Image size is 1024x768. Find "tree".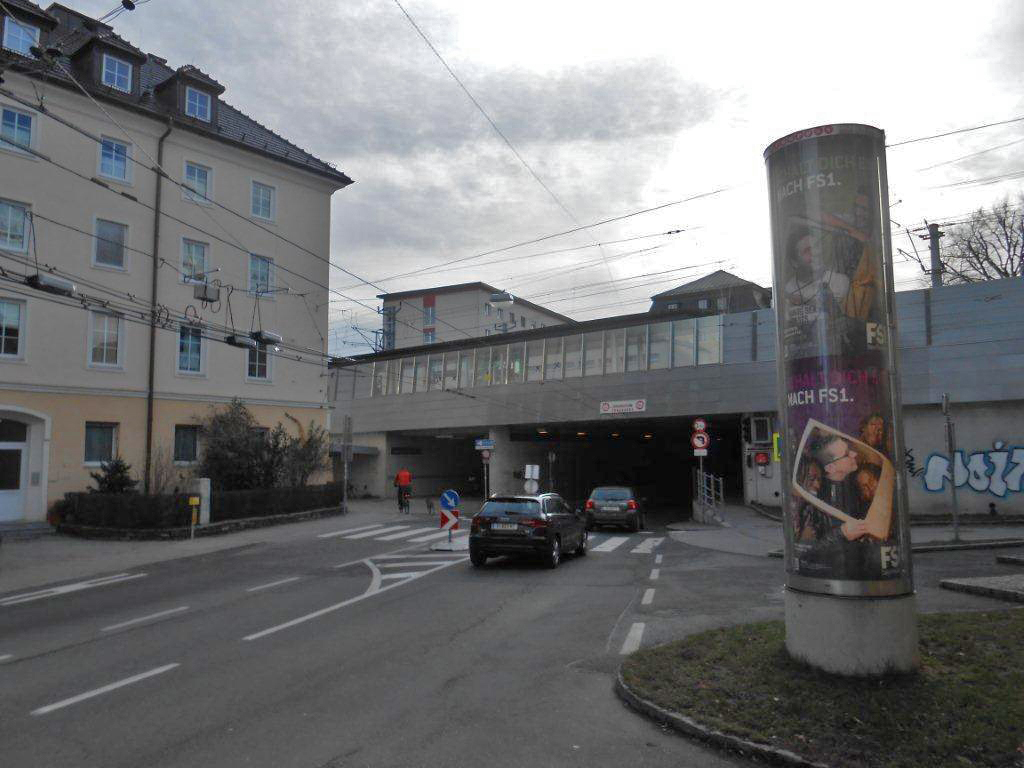
[181, 399, 276, 497].
